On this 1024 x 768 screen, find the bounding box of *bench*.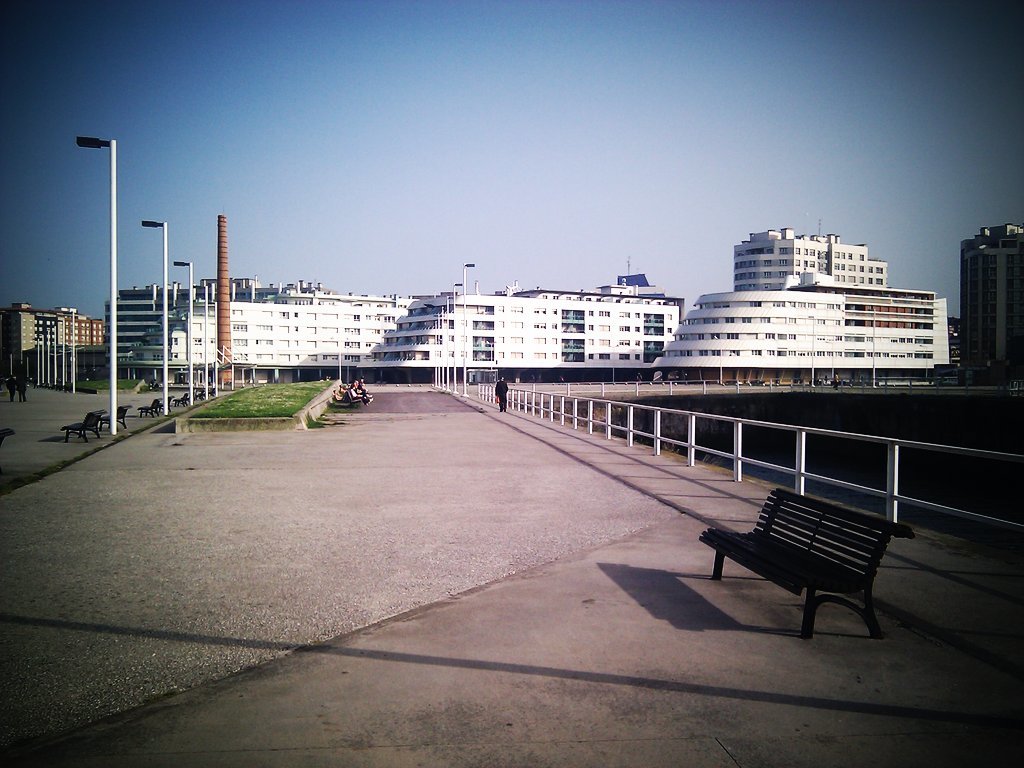
Bounding box: {"left": 140, "top": 393, "right": 169, "bottom": 416}.
